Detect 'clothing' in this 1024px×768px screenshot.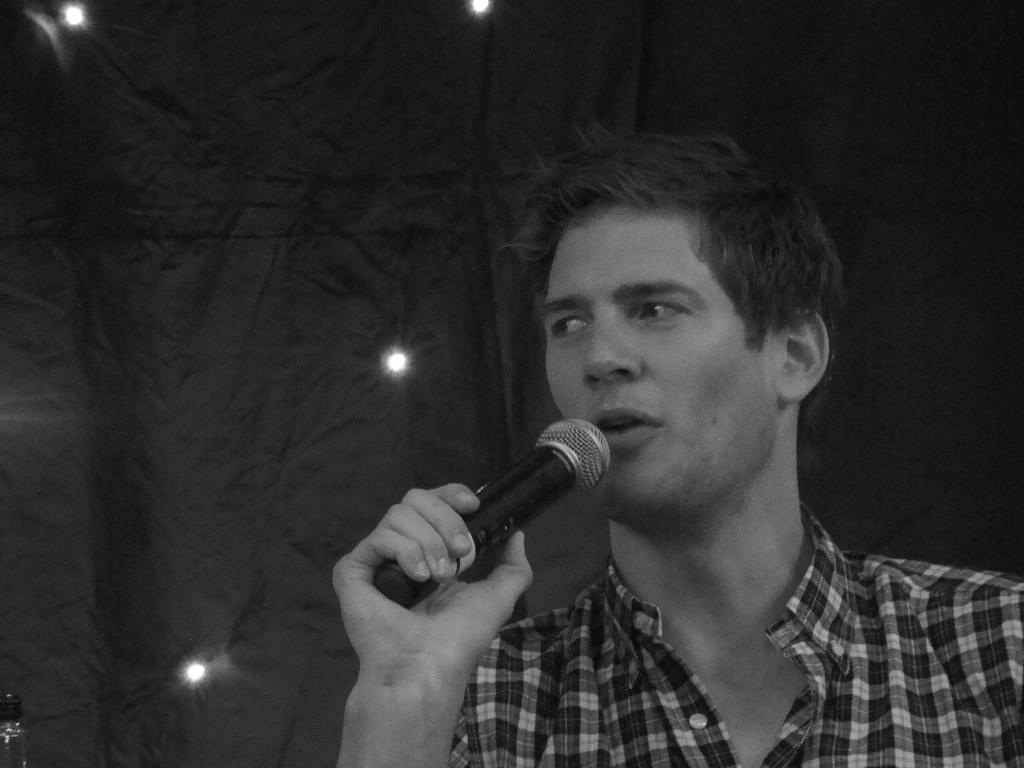
Detection: box=[447, 437, 996, 767].
